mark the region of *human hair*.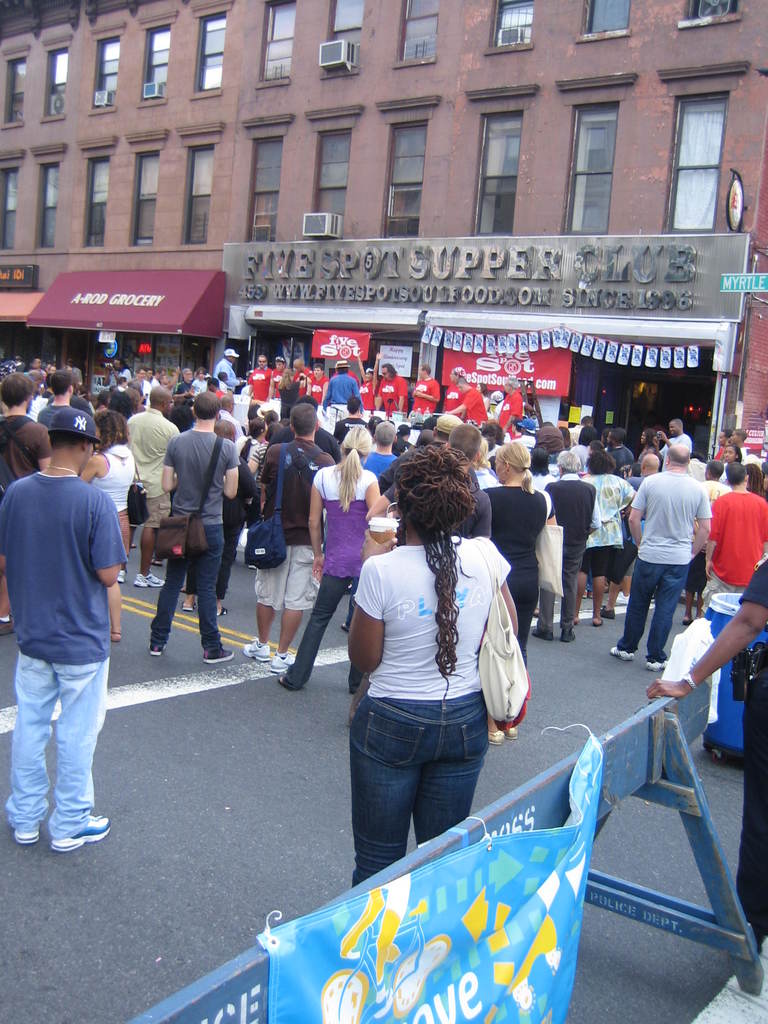
Region: <box>554,445,585,474</box>.
